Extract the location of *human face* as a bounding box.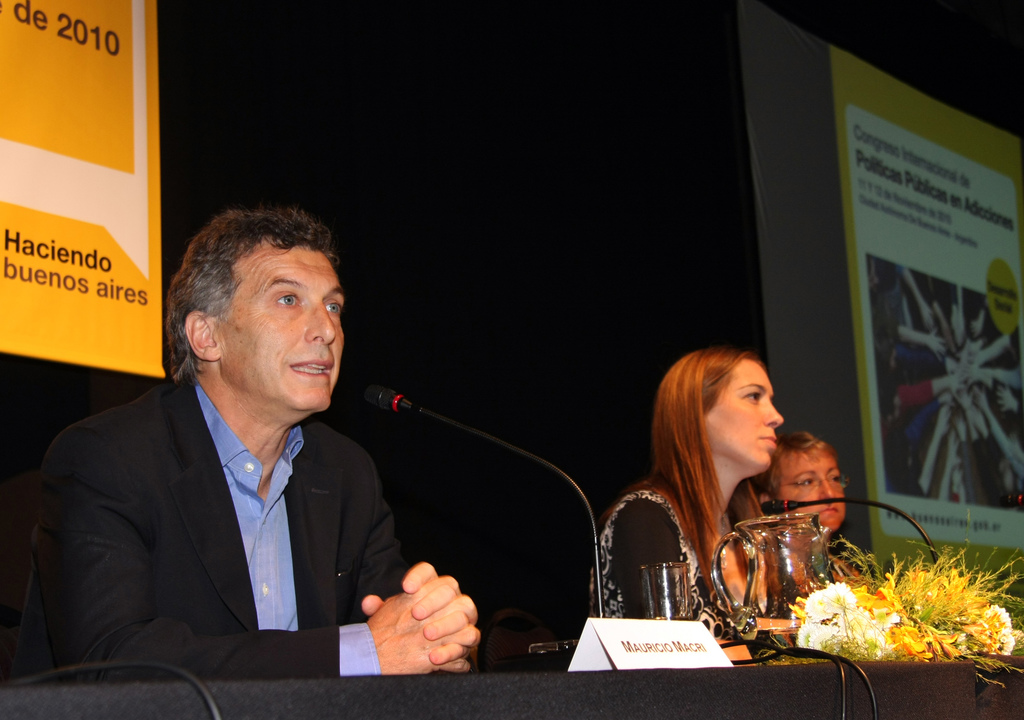
bbox(209, 239, 348, 406).
